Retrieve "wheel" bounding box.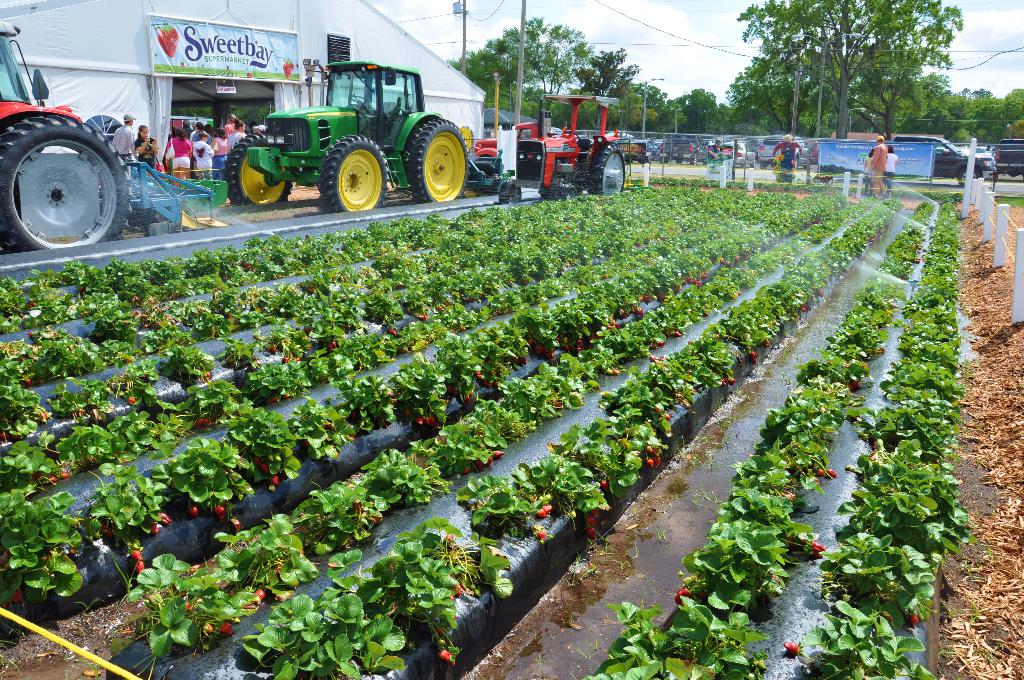
Bounding box: (554, 177, 579, 200).
